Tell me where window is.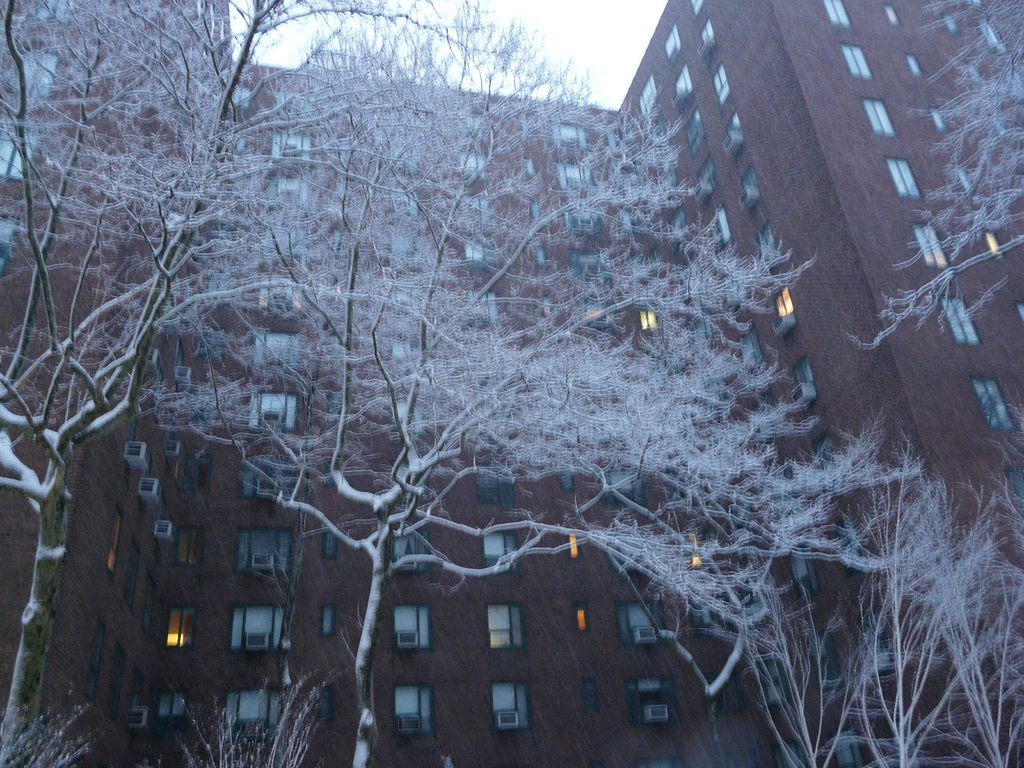
window is at locate(972, 376, 1011, 429).
